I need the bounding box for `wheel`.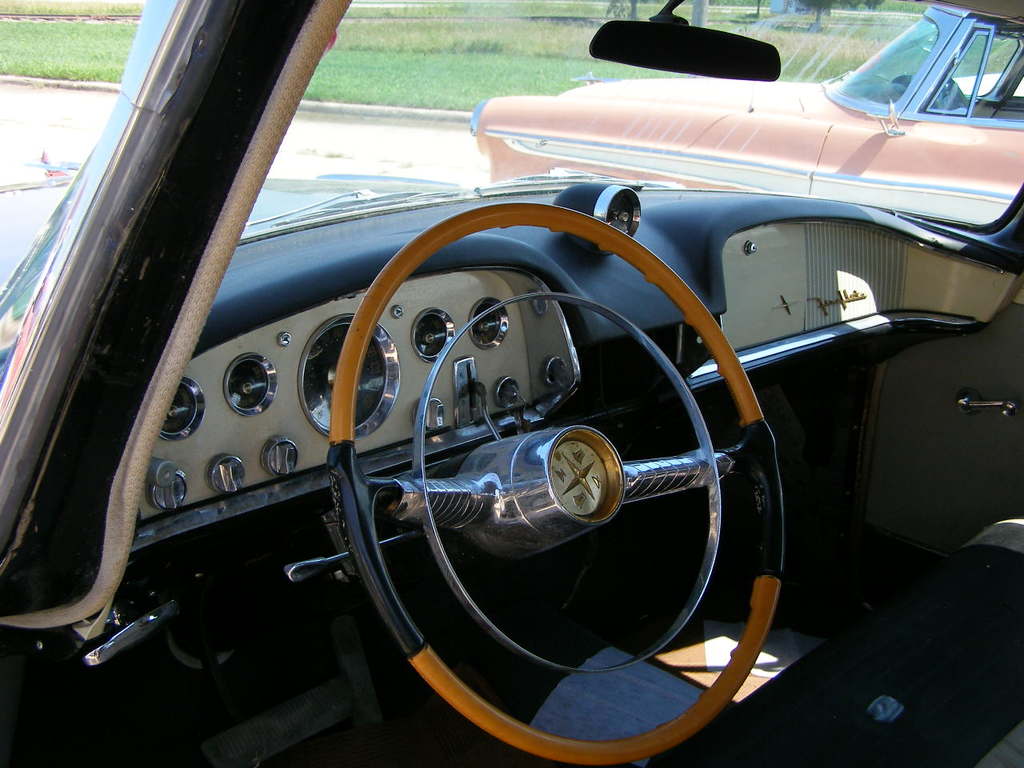
Here it is: [x1=936, y1=80, x2=974, y2=106].
